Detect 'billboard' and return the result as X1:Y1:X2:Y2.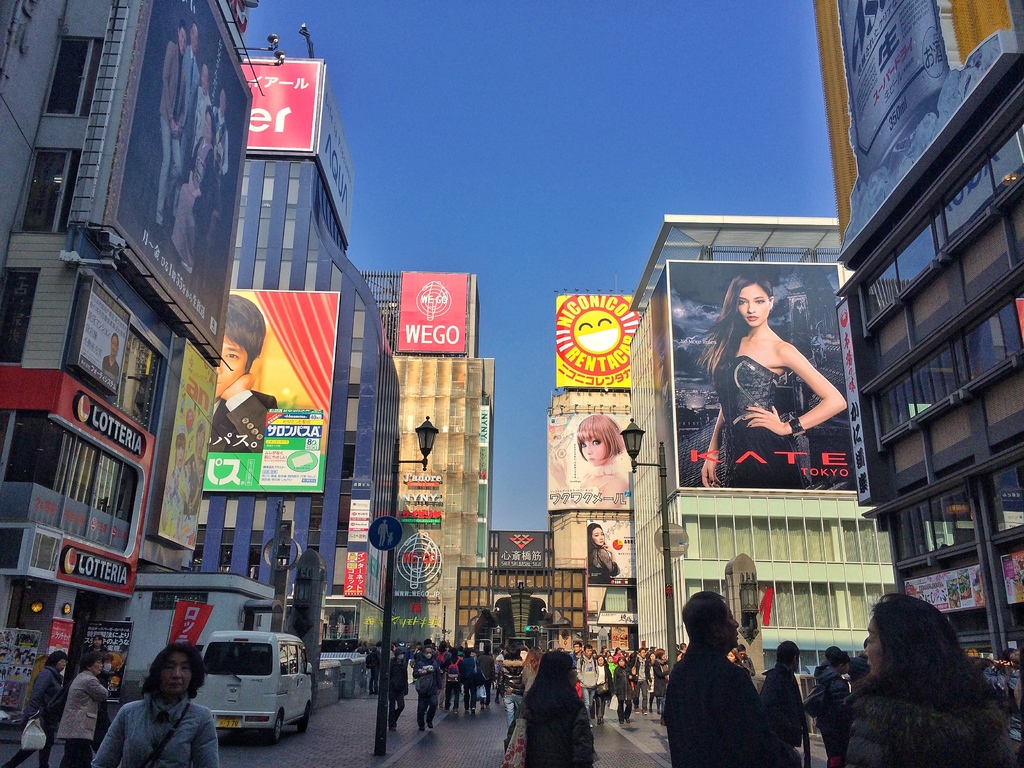
561:292:644:390.
